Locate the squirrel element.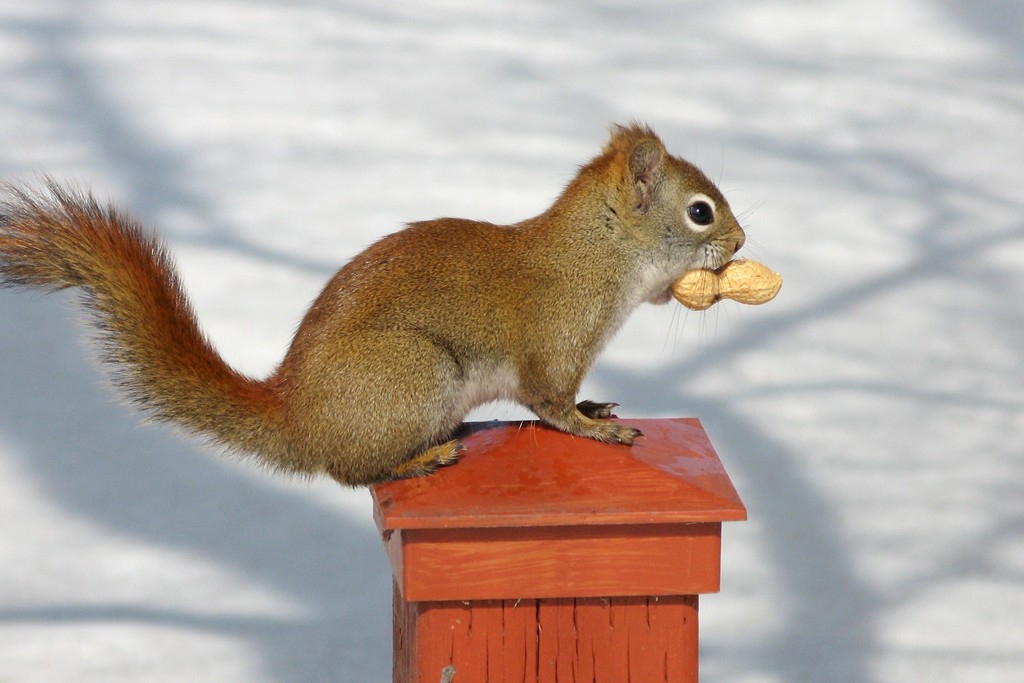
Element bbox: [0,126,766,496].
